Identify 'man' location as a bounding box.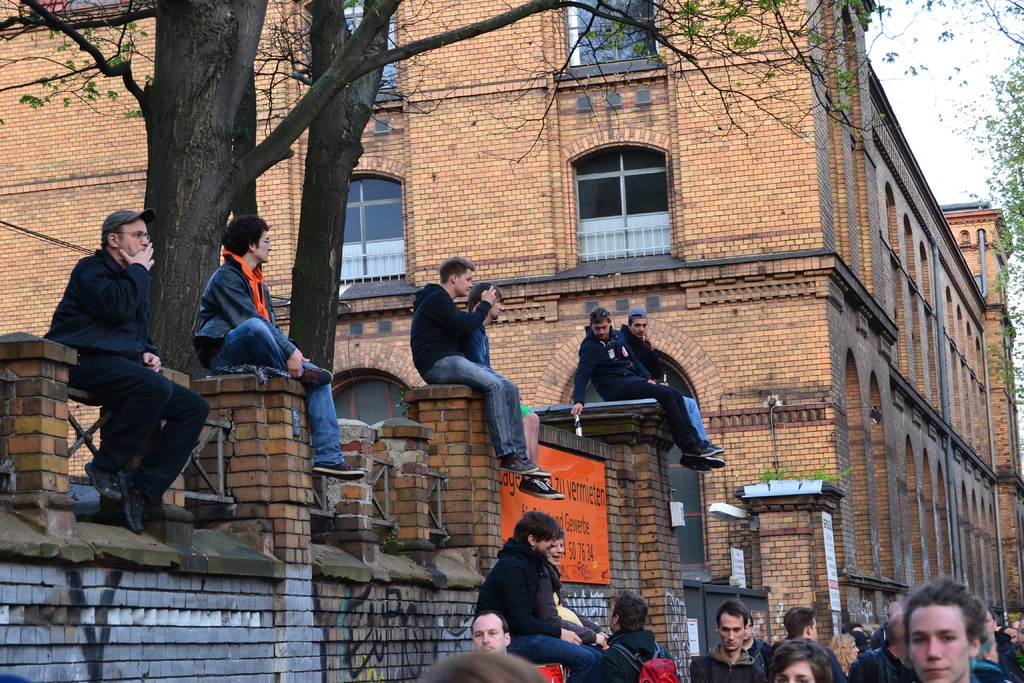
bbox(465, 605, 511, 680).
